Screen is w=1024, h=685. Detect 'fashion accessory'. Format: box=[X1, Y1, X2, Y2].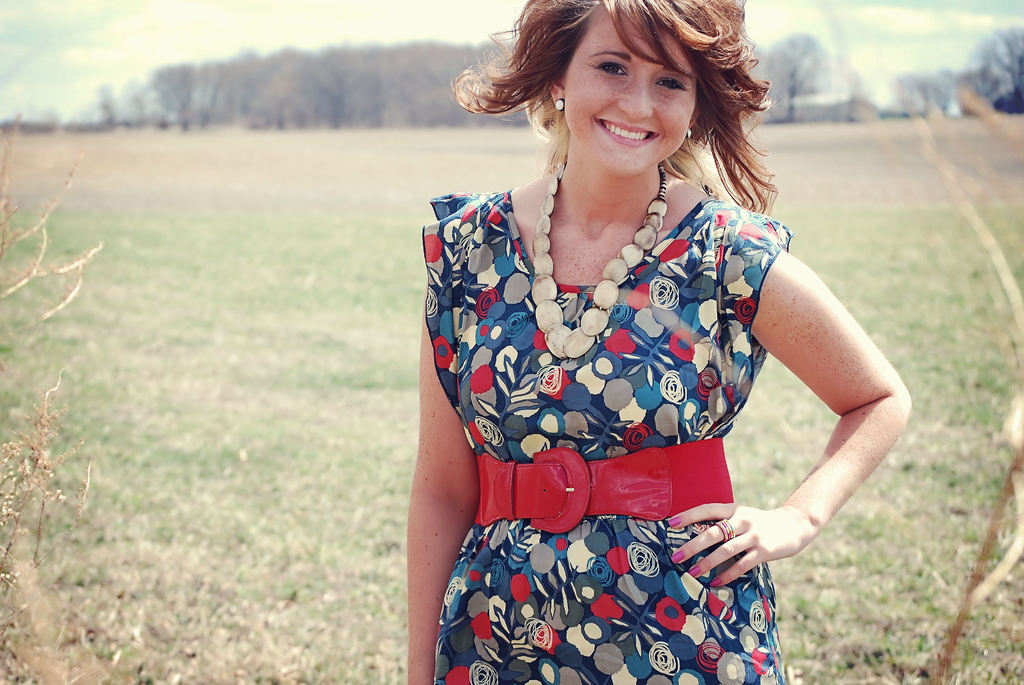
box=[690, 567, 702, 580].
